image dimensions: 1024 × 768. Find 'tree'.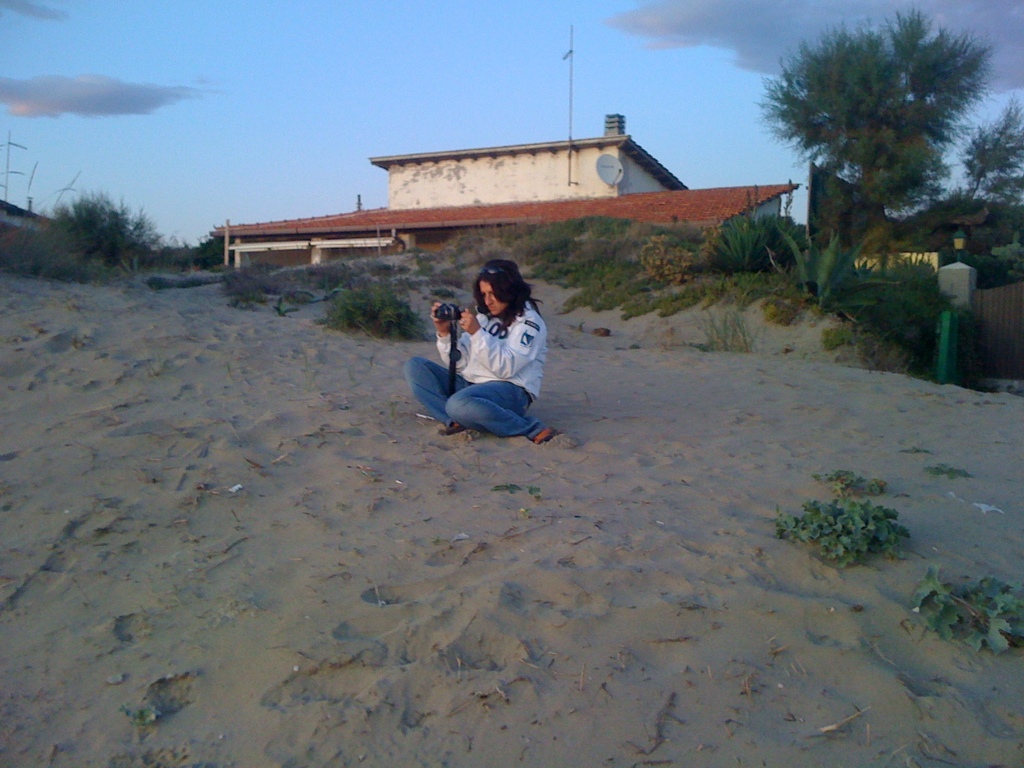
[left=960, top=91, right=1023, bottom=209].
